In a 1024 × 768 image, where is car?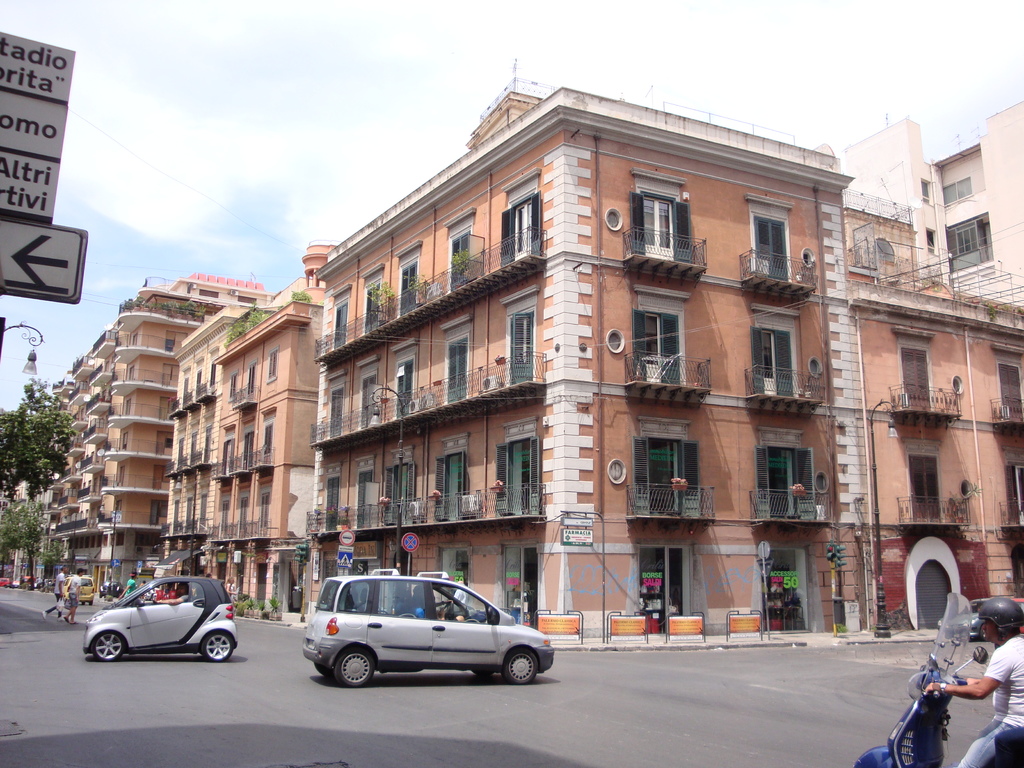
[13,575,35,588].
